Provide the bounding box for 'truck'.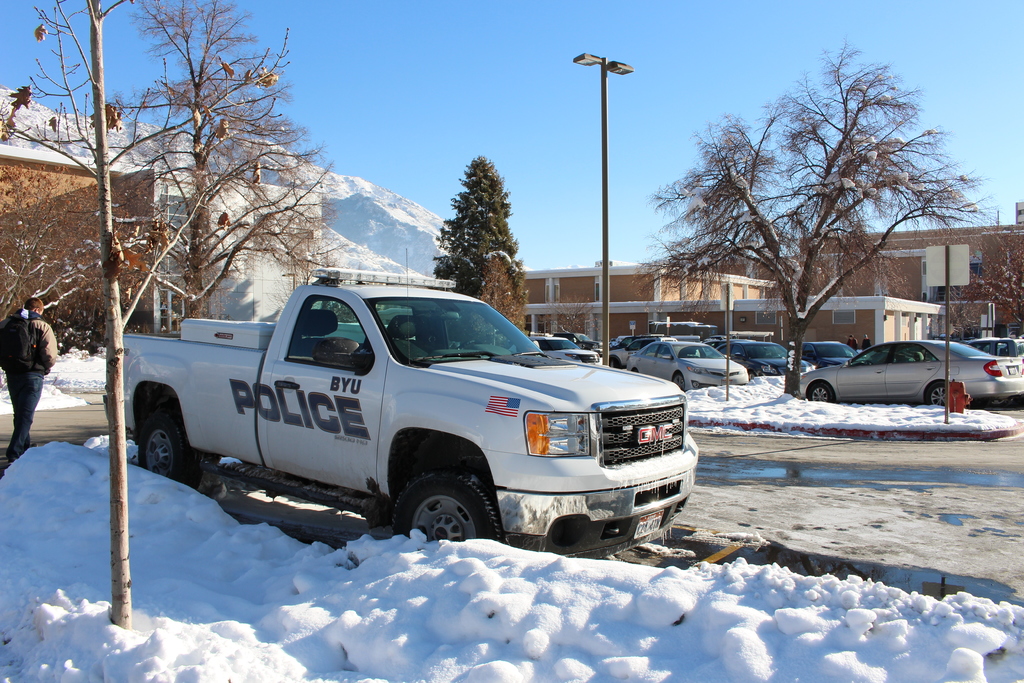
left=97, top=286, right=698, bottom=559.
